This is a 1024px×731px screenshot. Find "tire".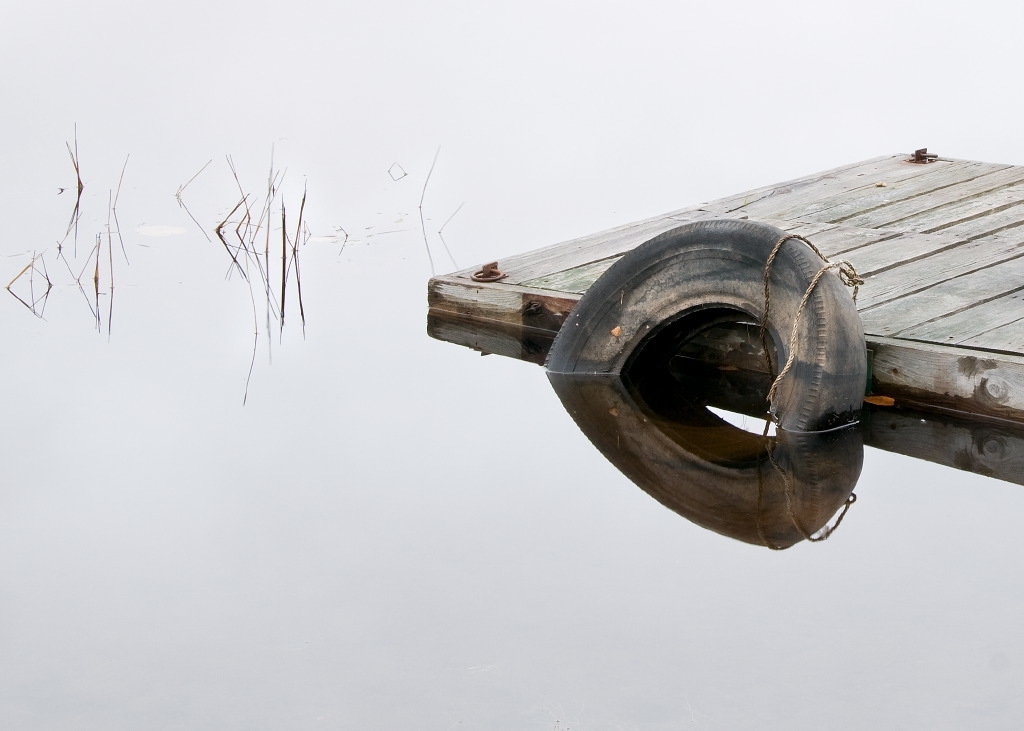
Bounding box: bbox=(544, 214, 866, 429).
